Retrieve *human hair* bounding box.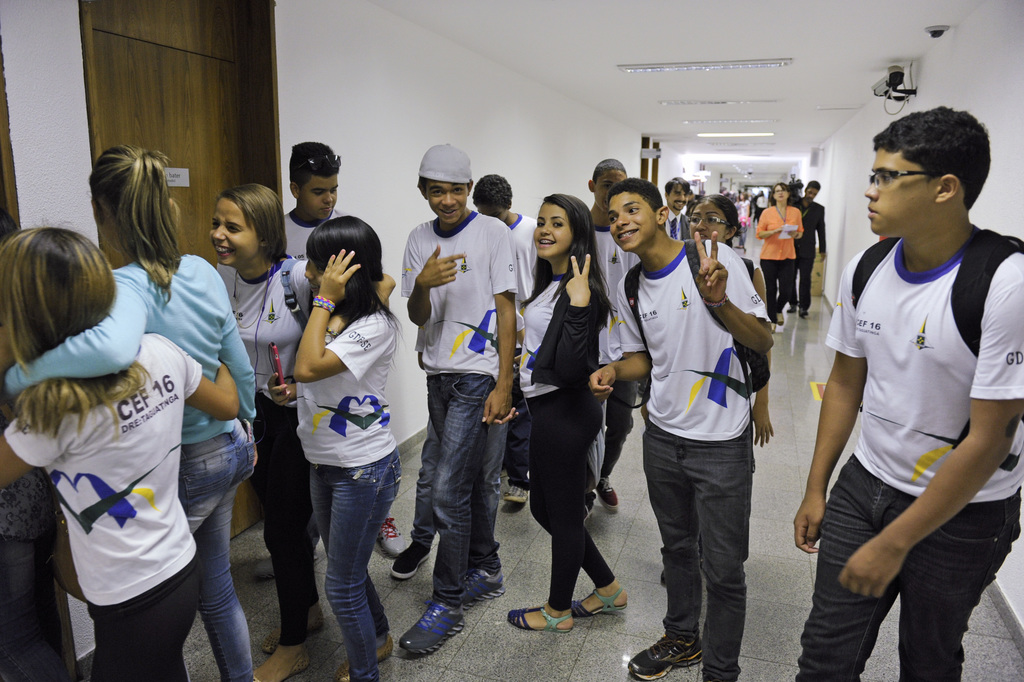
Bounding box: BBox(216, 181, 289, 263).
